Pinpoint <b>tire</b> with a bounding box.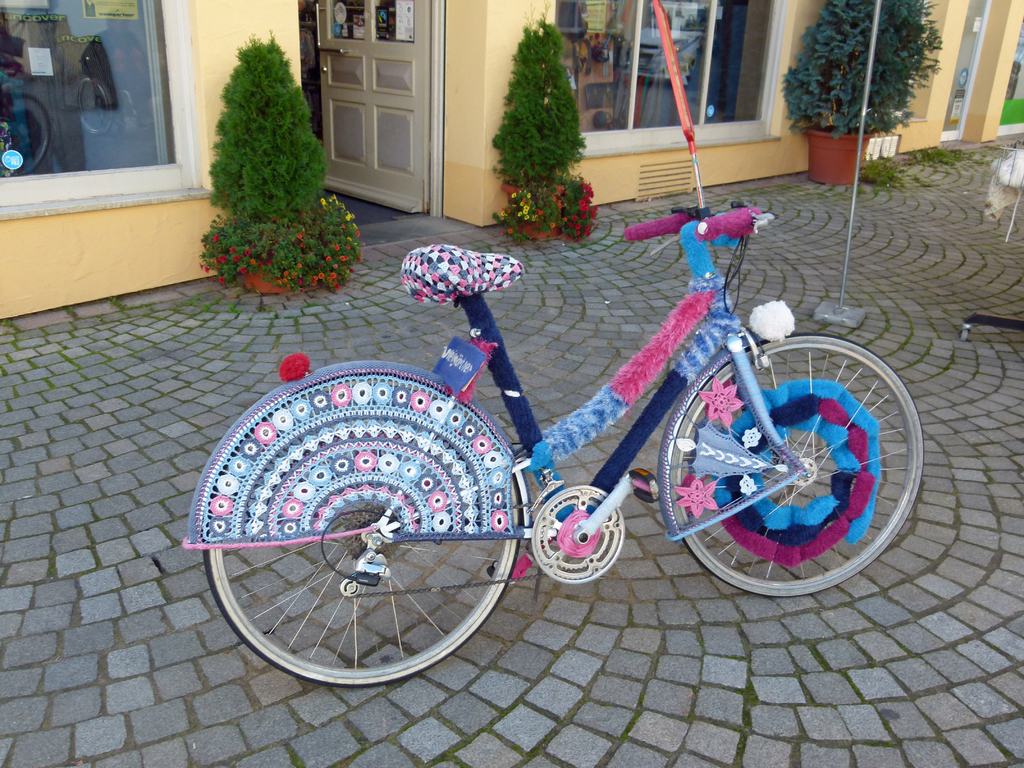
l=202, t=381, r=537, b=682.
